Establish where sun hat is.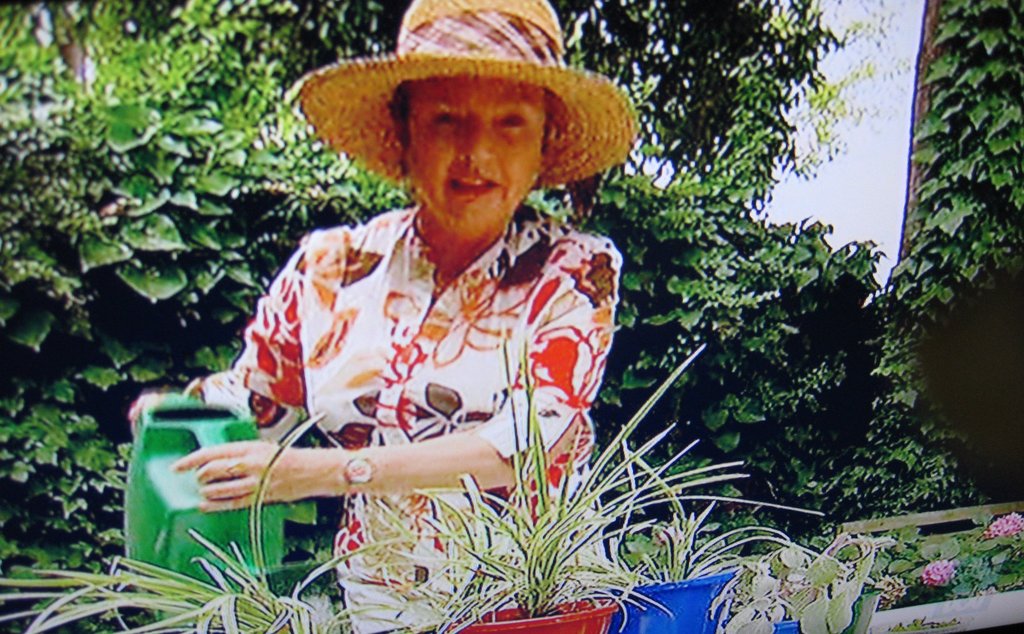
Established at 294 0 646 191.
